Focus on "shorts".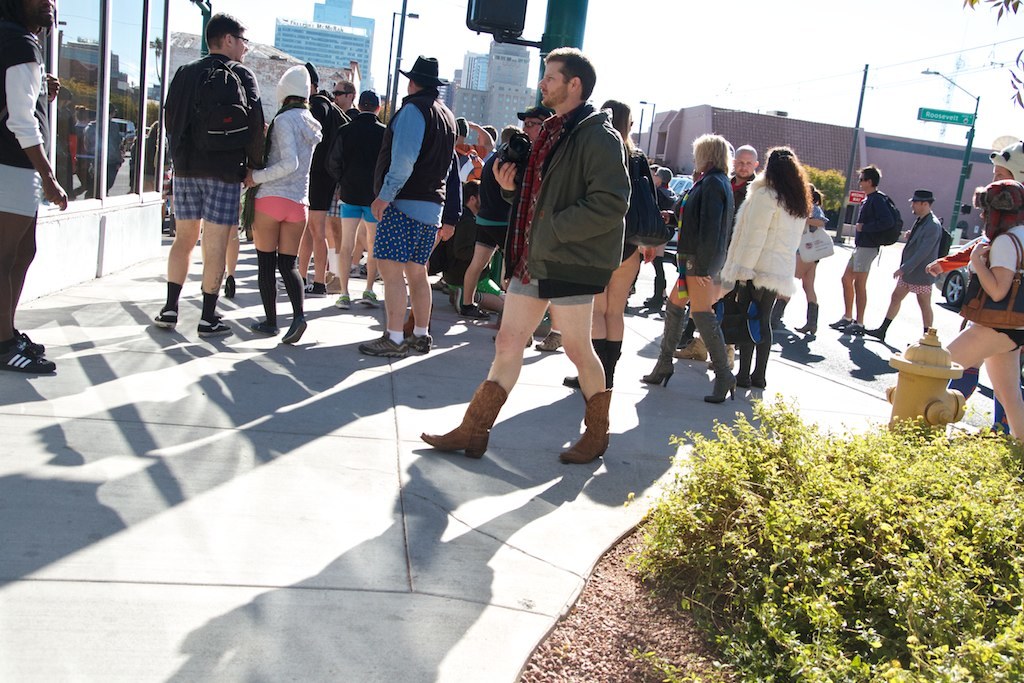
Focused at [left=329, top=195, right=339, bottom=215].
